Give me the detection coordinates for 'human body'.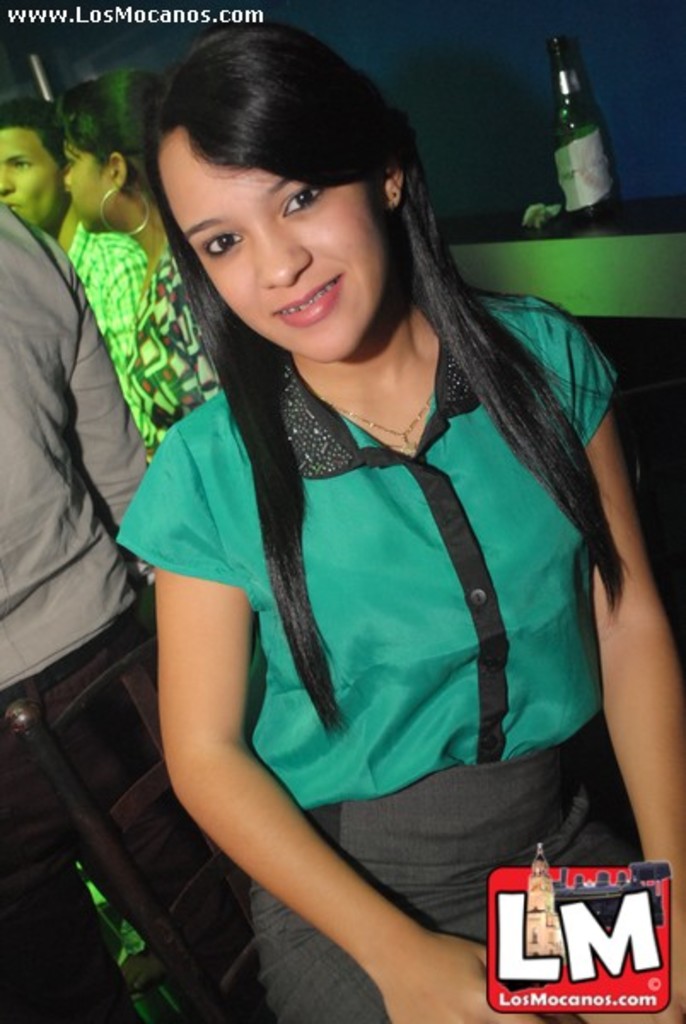
x1=63 y1=65 x2=229 y2=468.
